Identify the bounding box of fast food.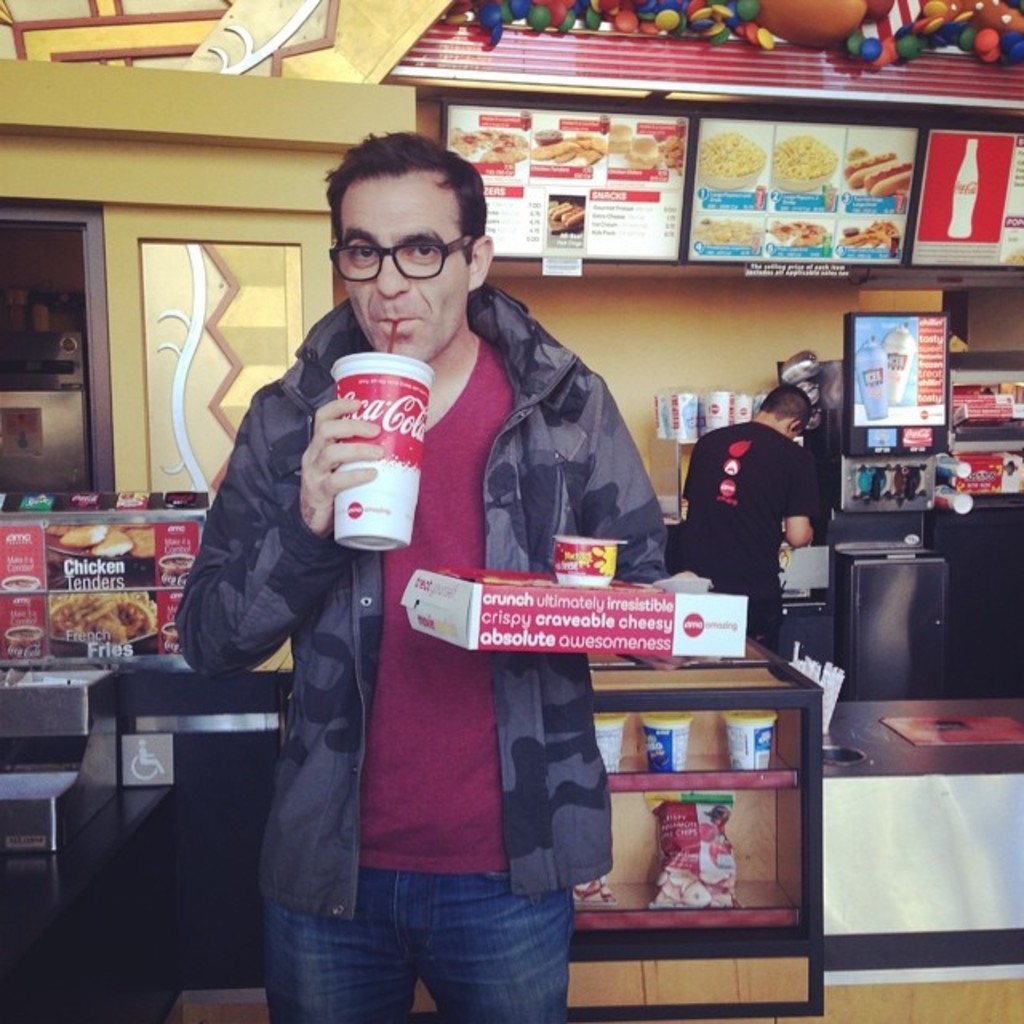
Rect(837, 230, 899, 238).
